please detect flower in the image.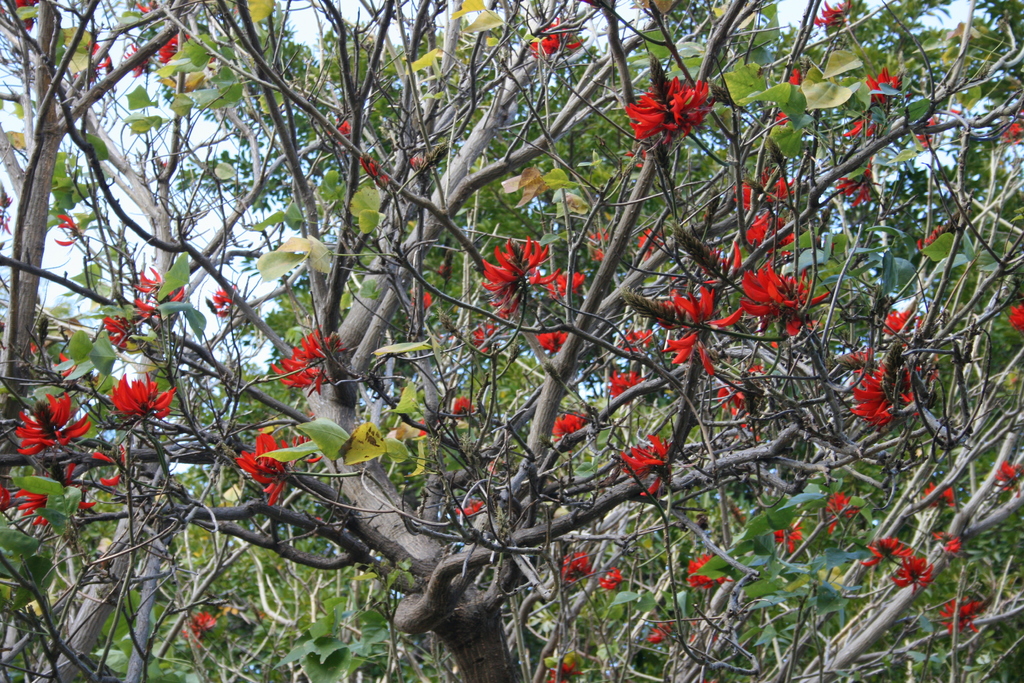
detection(684, 552, 730, 586).
